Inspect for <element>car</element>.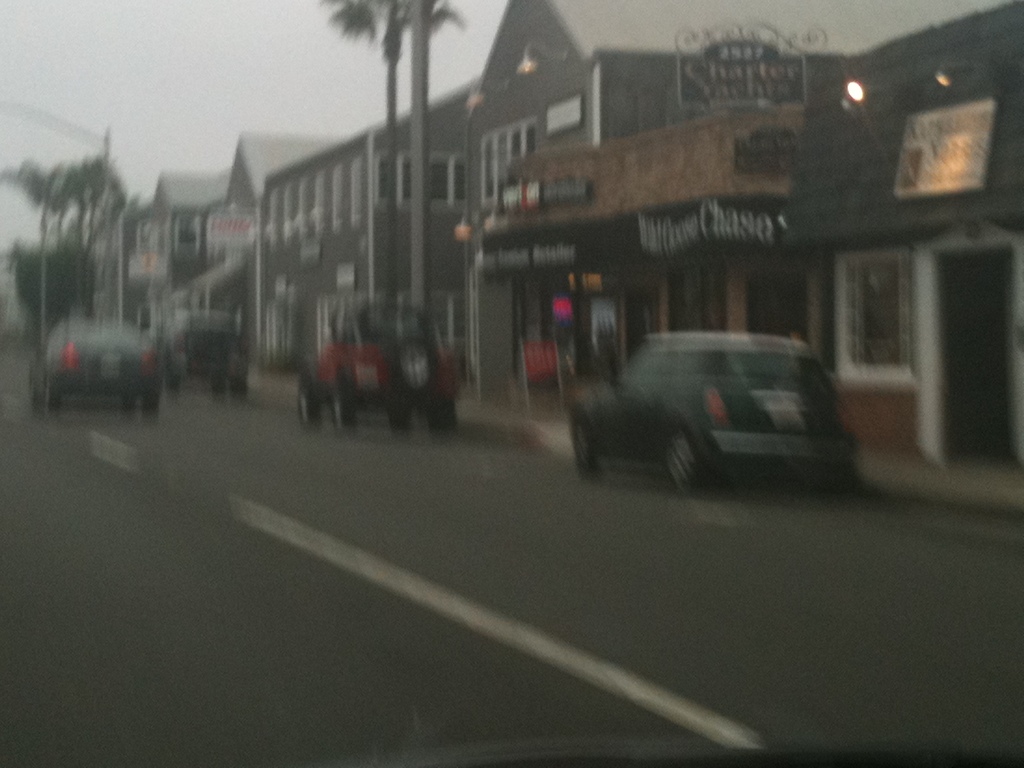
Inspection: 556,319,883,491.
